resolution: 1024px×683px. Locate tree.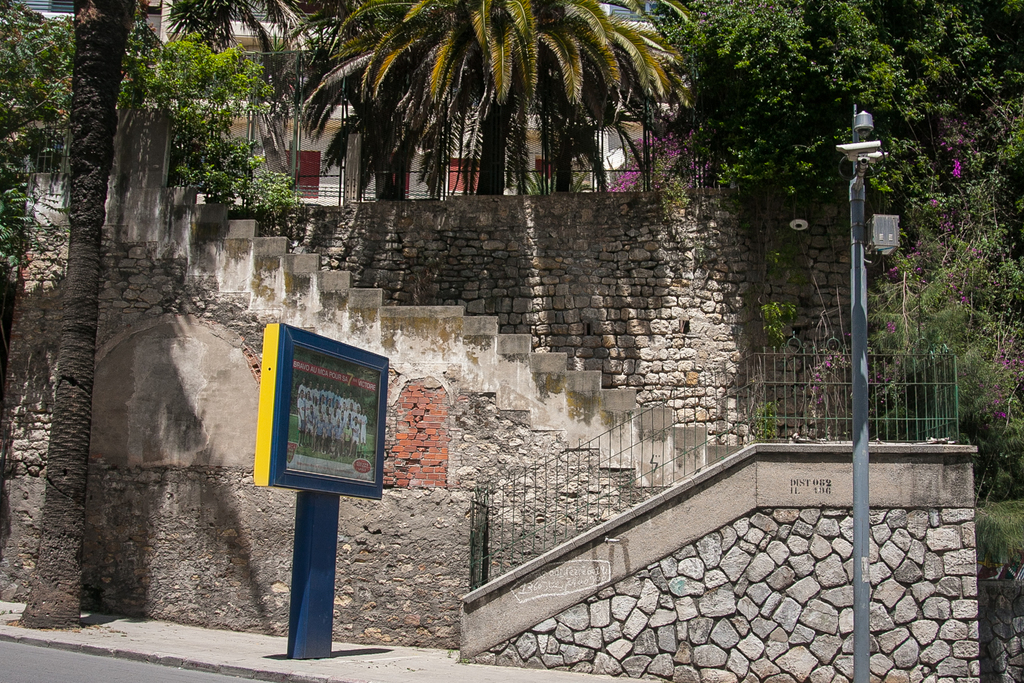
[left=15, top=0, right=135, bottom=630].
